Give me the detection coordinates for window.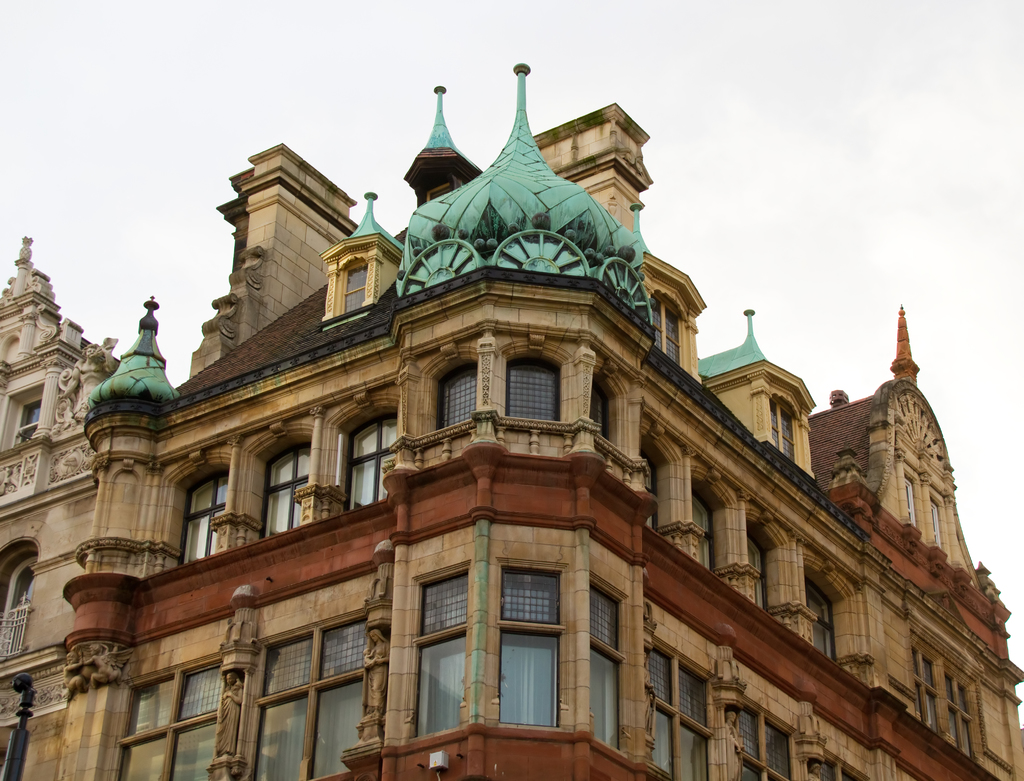
<bbox>655, 294, 683, 366</bbox>.
